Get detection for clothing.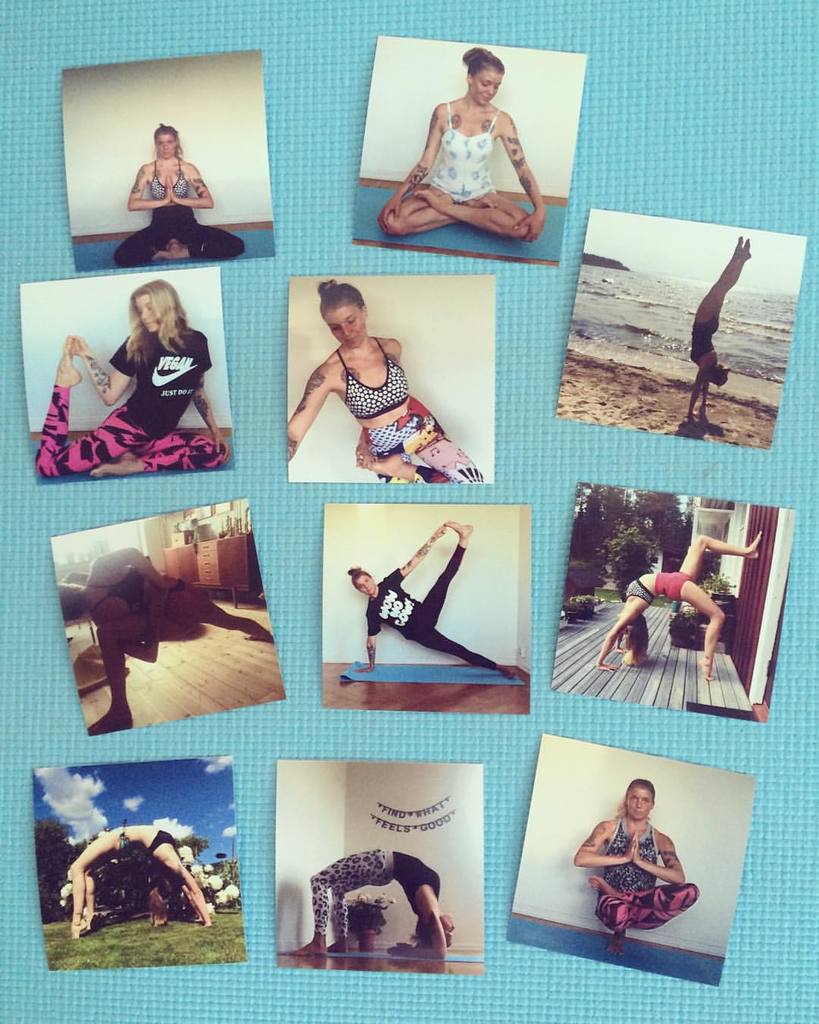
Detection: x1=32, y1=325, x2=225, y2=482.
